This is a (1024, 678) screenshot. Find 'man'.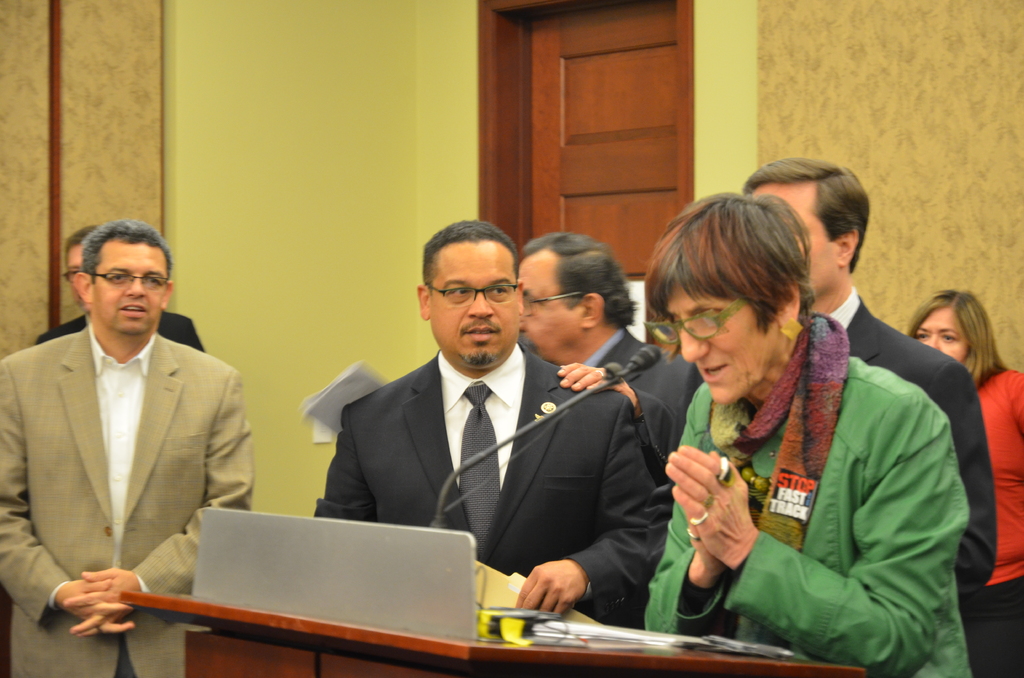
Bounding box: <box>33,220,207,348</box>.
